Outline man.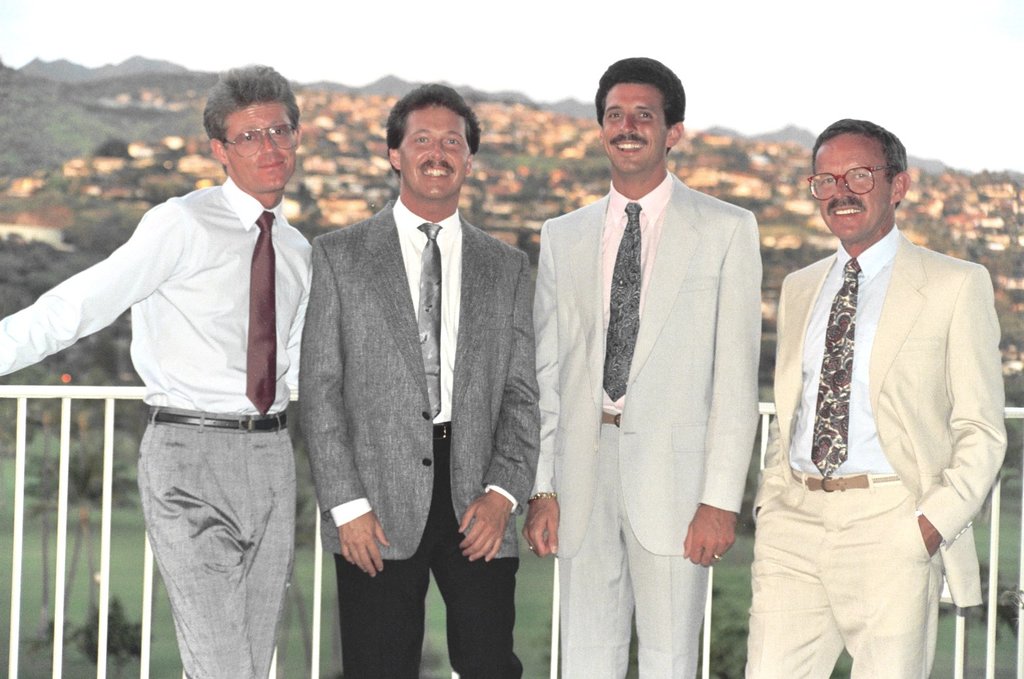
Outline: bbox=[535, 55, 766, 678].
